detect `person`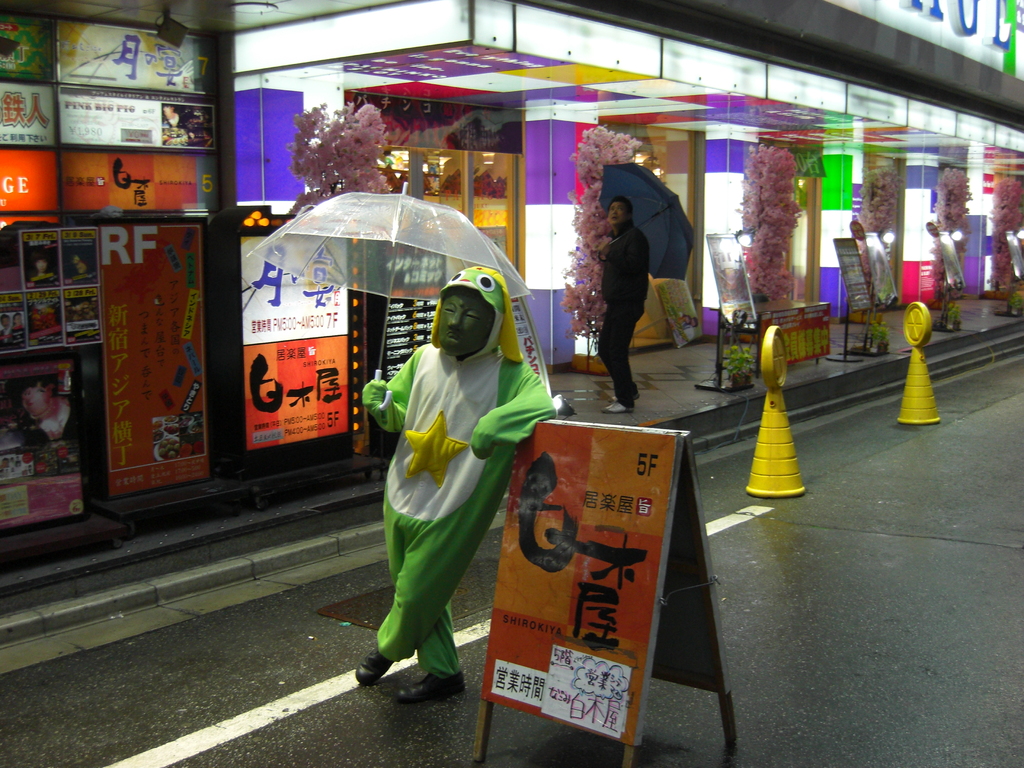
[x1=588, y1=193, x2=649, y2=414]
